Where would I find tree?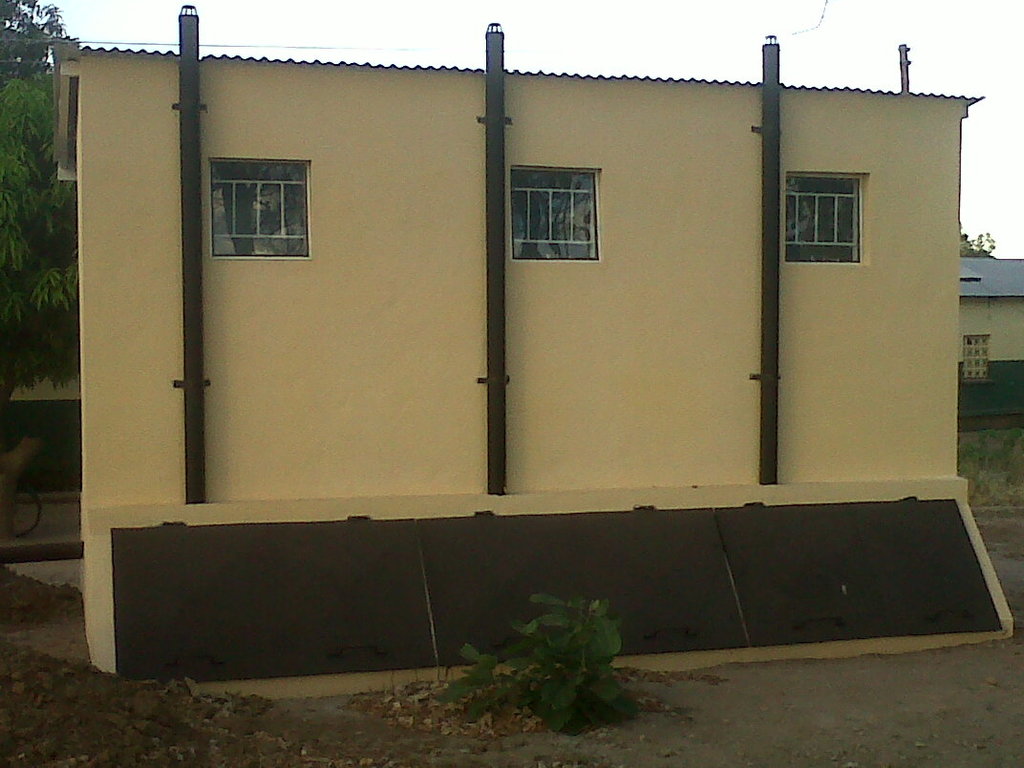
At 962, 229, 995, 258.
